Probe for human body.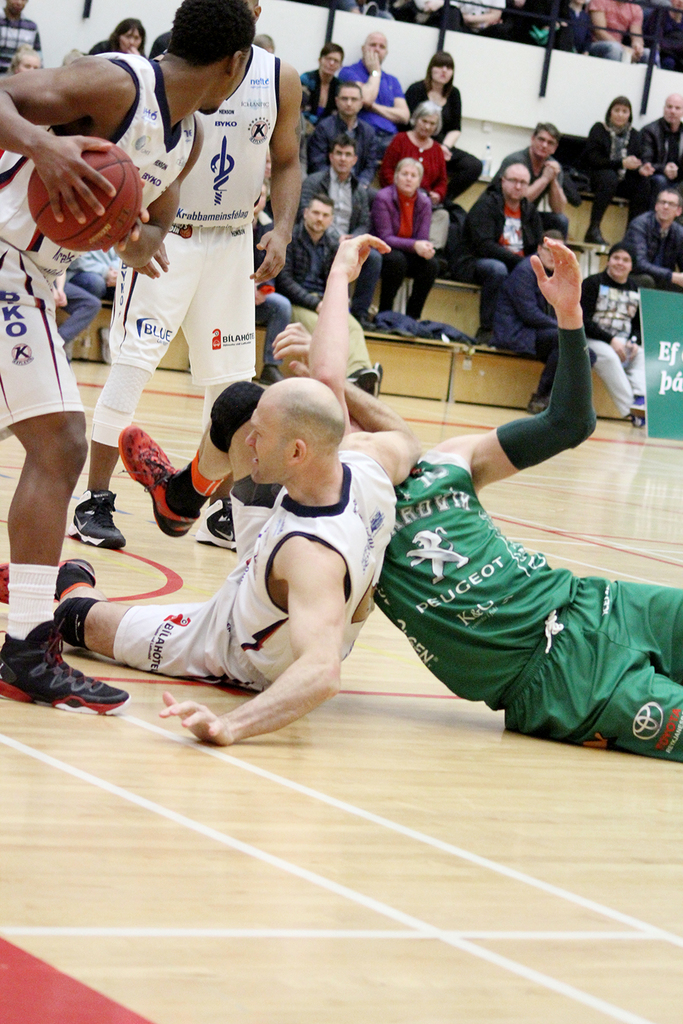
Probe result: [454, 184, 543, 337].
